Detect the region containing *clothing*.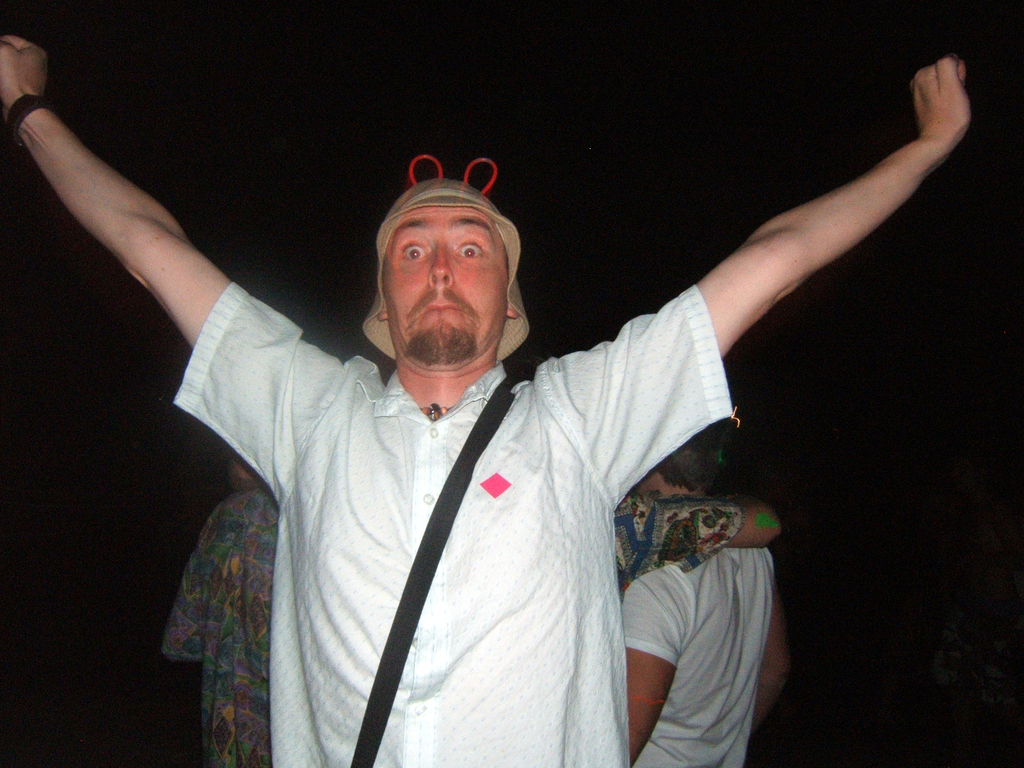
[x1=163, y1=485, x2=280, y2=767].
